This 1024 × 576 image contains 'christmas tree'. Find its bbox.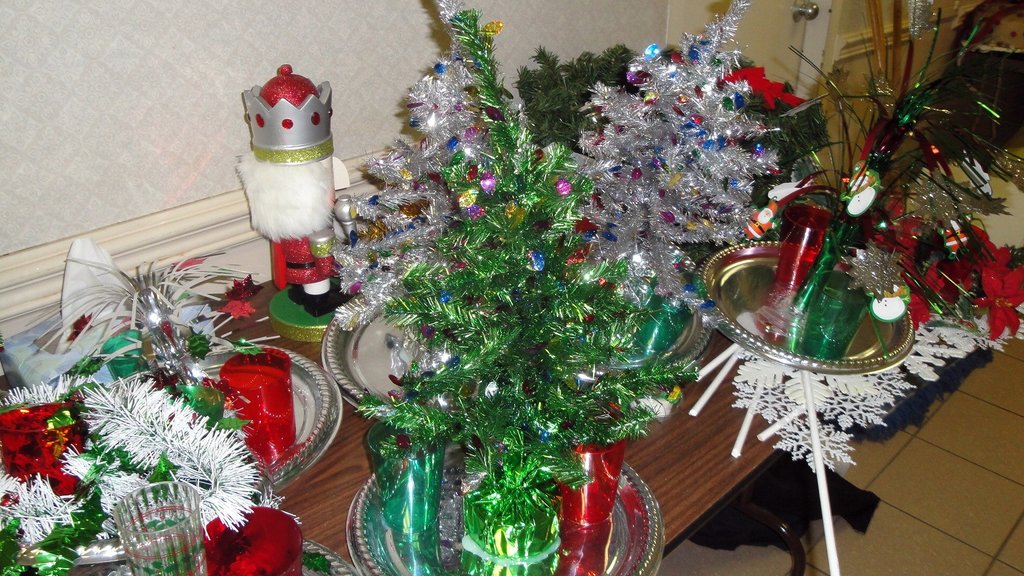
x1=312 y1=0 x2=575 y2=412.
